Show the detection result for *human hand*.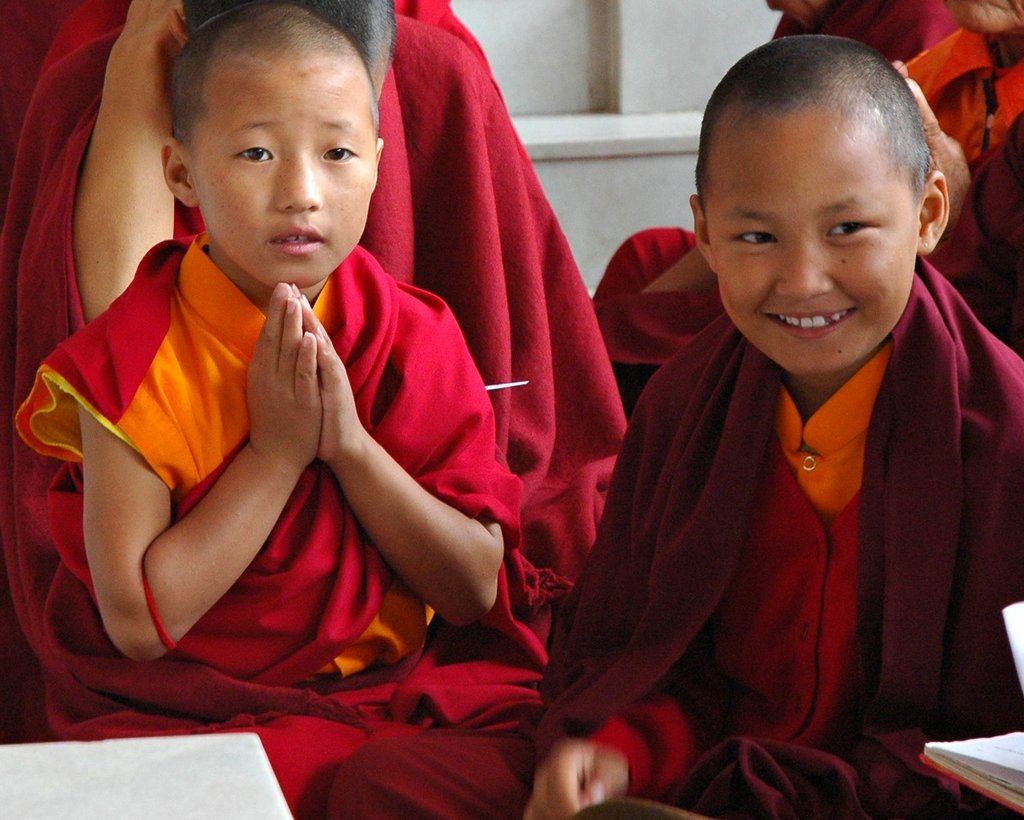
890 59 972 251.
